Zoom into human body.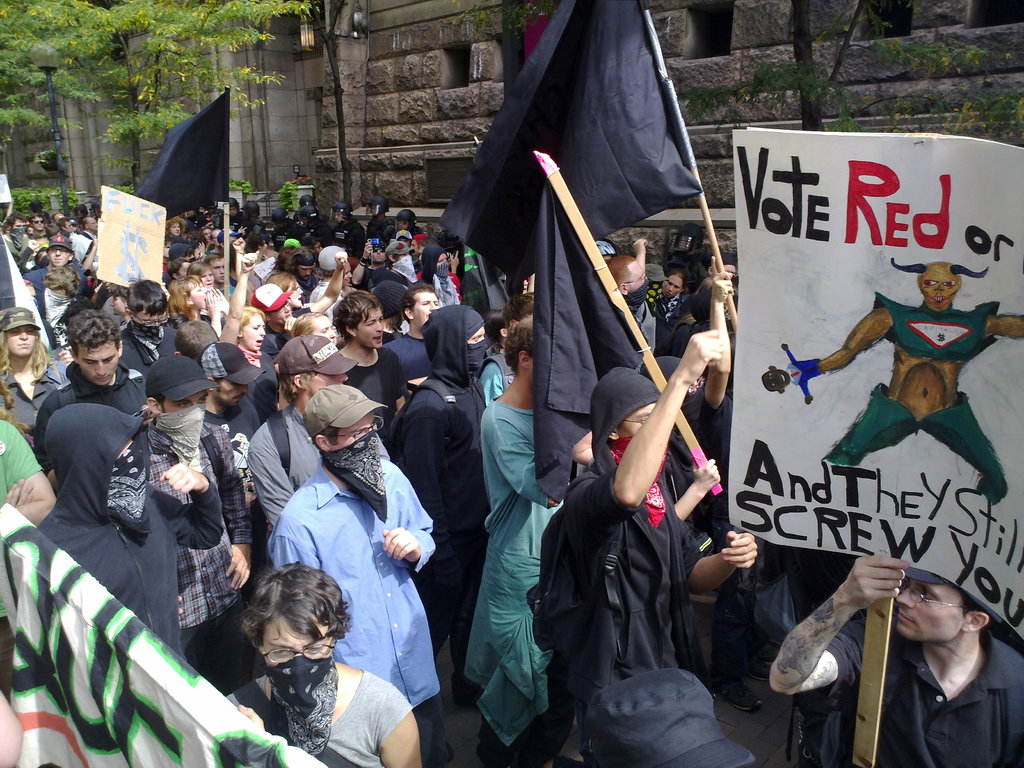
Zoom target: Rect(186, 259, 223, 310).
